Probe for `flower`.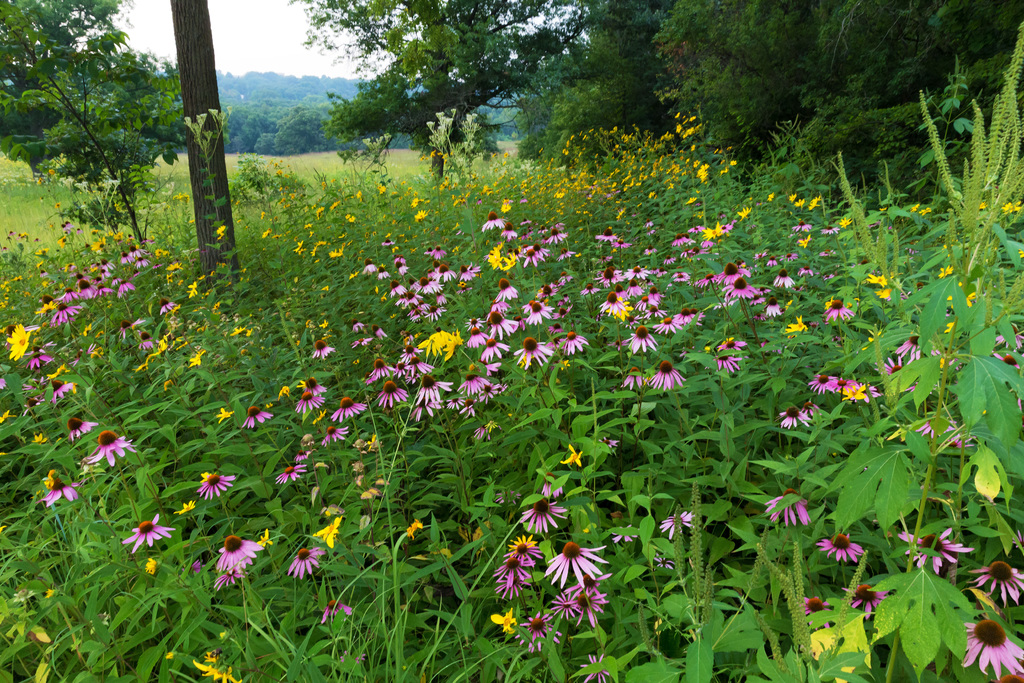
Probe result: select_region(958, 620, 1023, 682).
